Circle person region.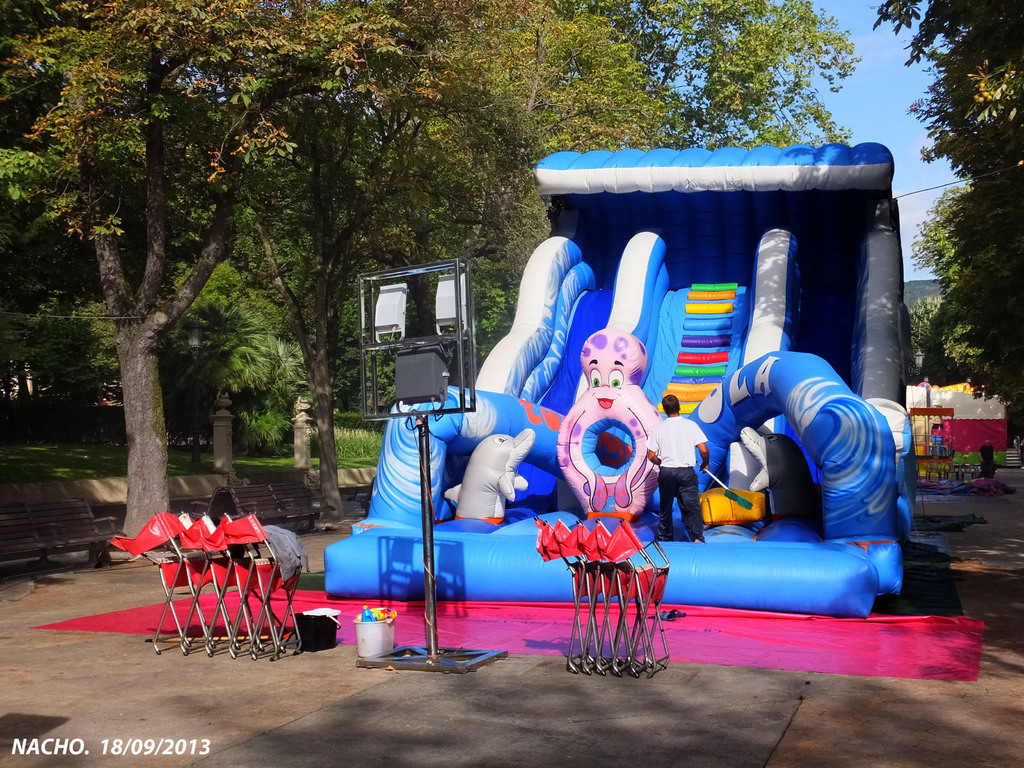
Region: <region>646, 390, 711, 541</region>.
